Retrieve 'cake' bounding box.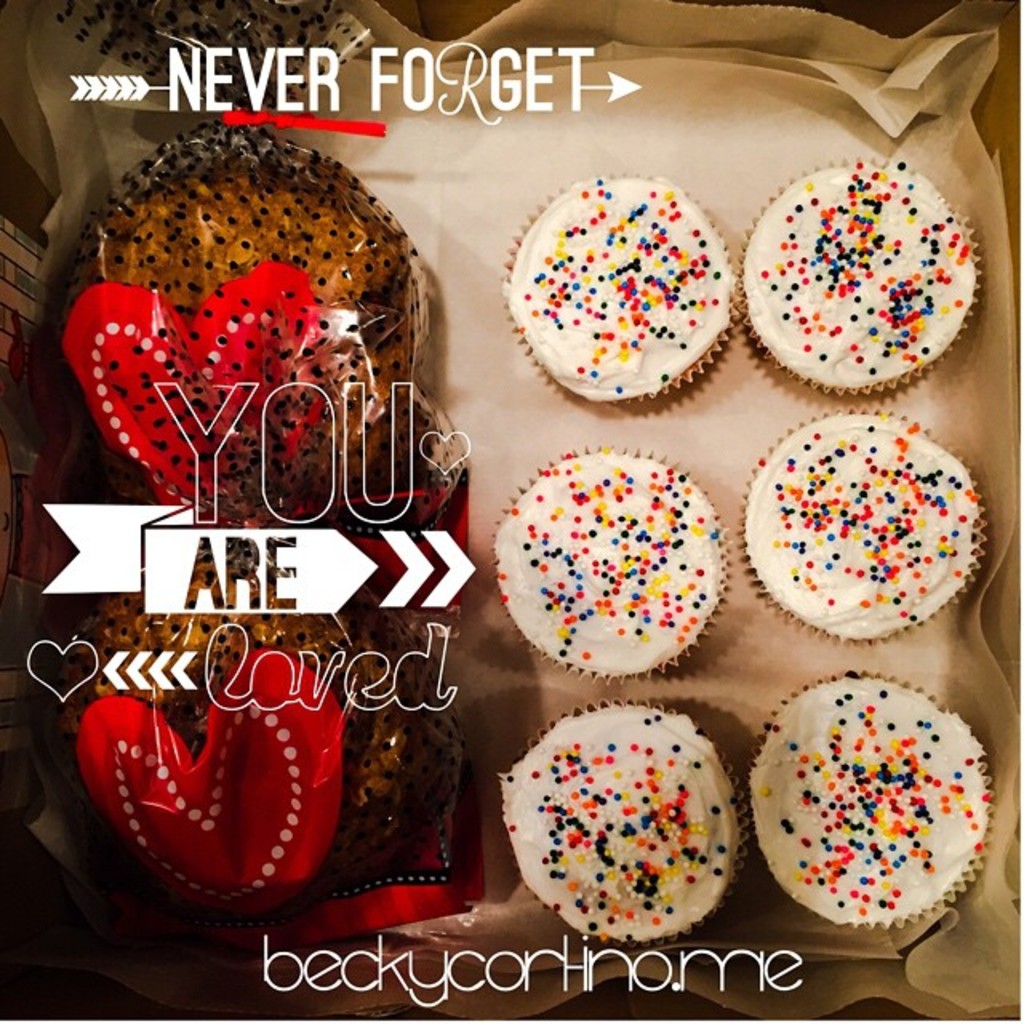
Bounding box: x1=750, y1=672, x2=994, y2=930.
